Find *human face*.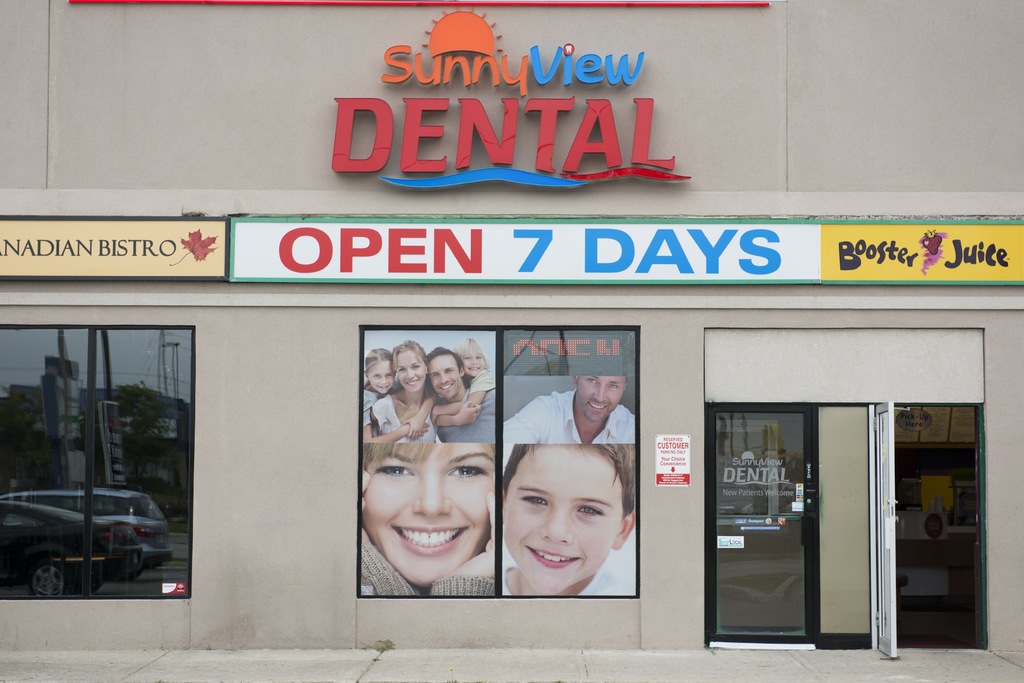
[x1=362, y1=446, x2=496, y2=588].
